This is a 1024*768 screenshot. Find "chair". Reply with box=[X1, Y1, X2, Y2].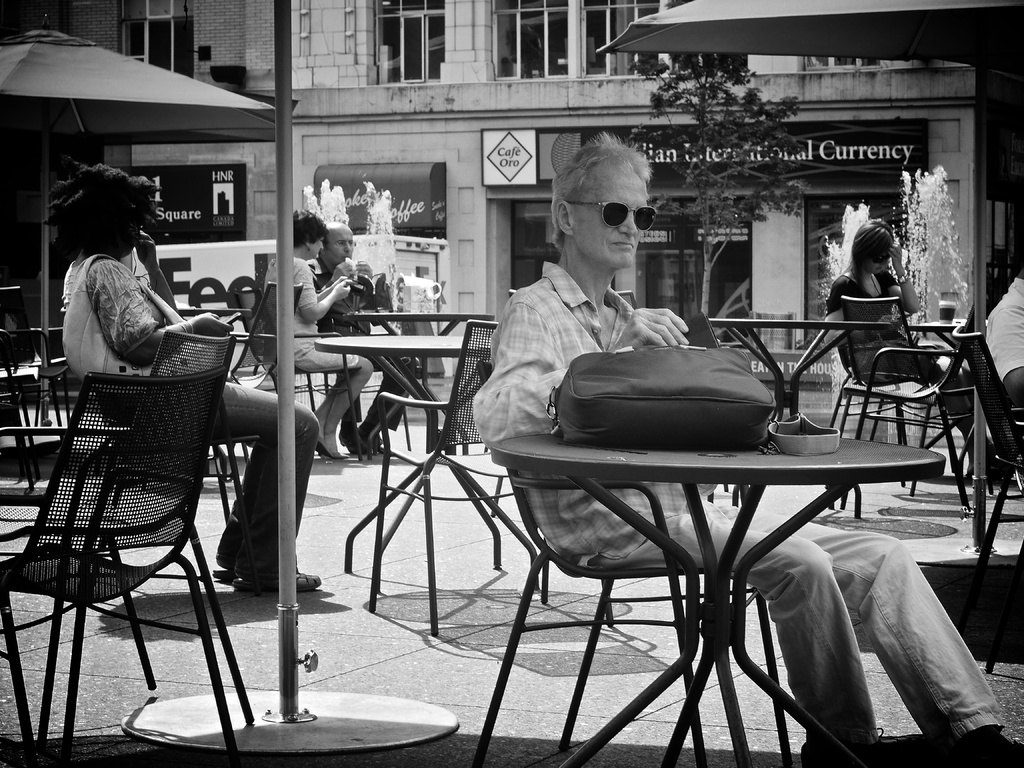
box=[376, 323, 525, 607].
